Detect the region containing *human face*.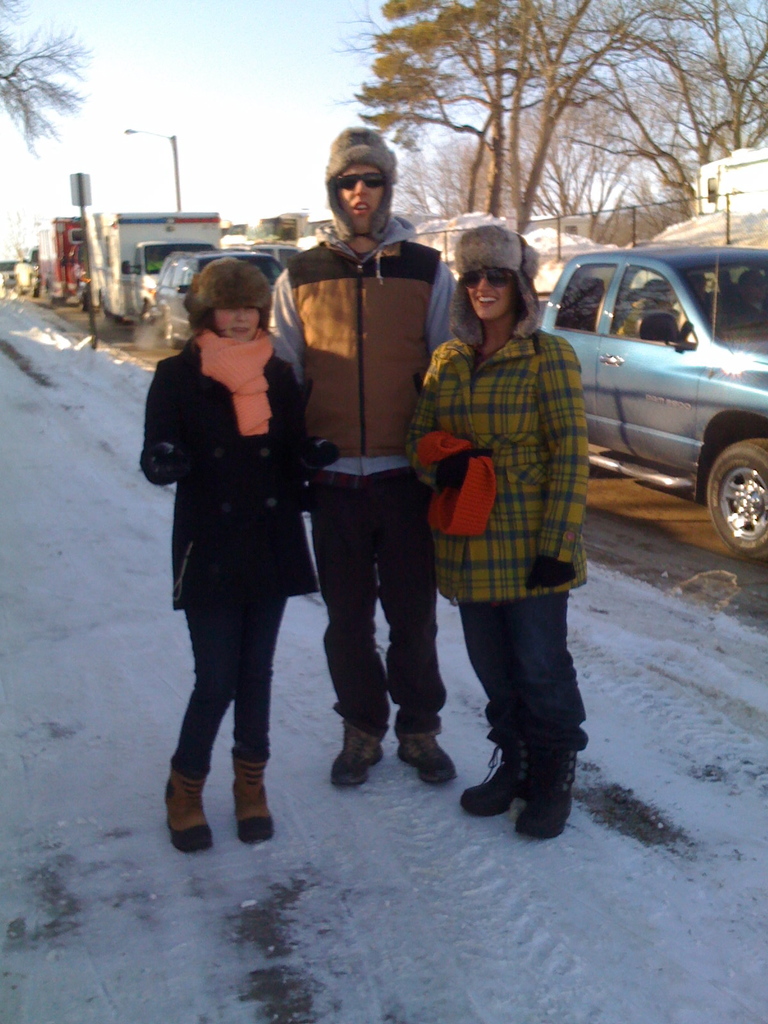
[left=463, top=269, right=516, bottom=325].
